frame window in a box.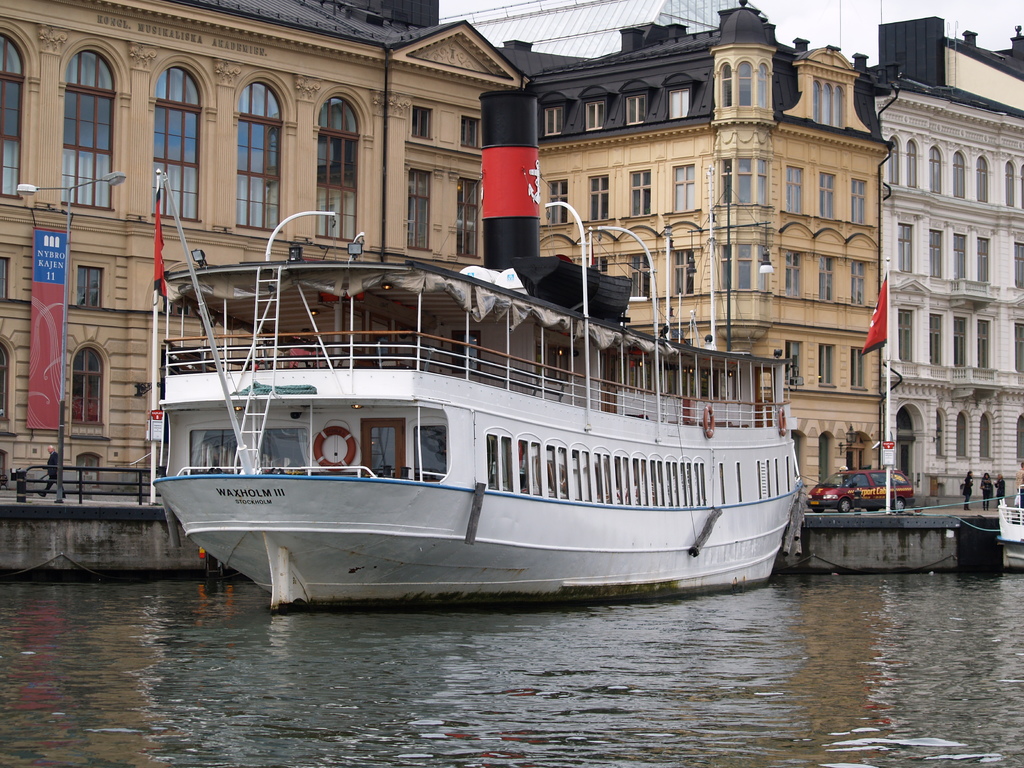
detection(928, 315, 944, 367).
